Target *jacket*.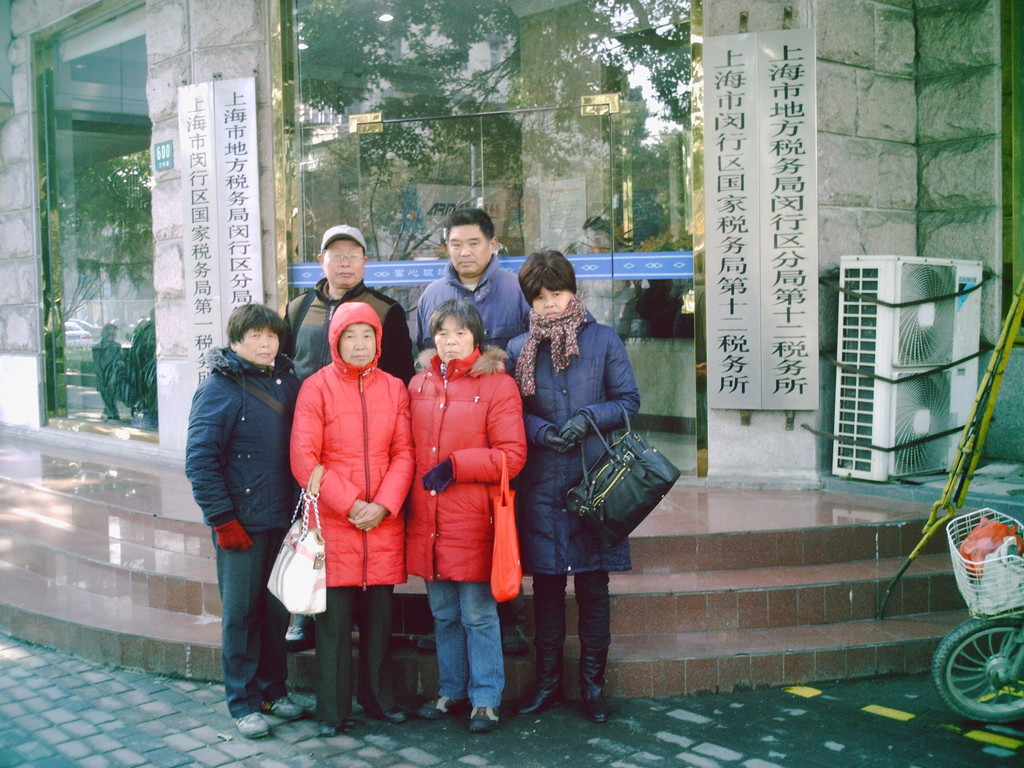
Target region: box(407, 337, 526, 586).
